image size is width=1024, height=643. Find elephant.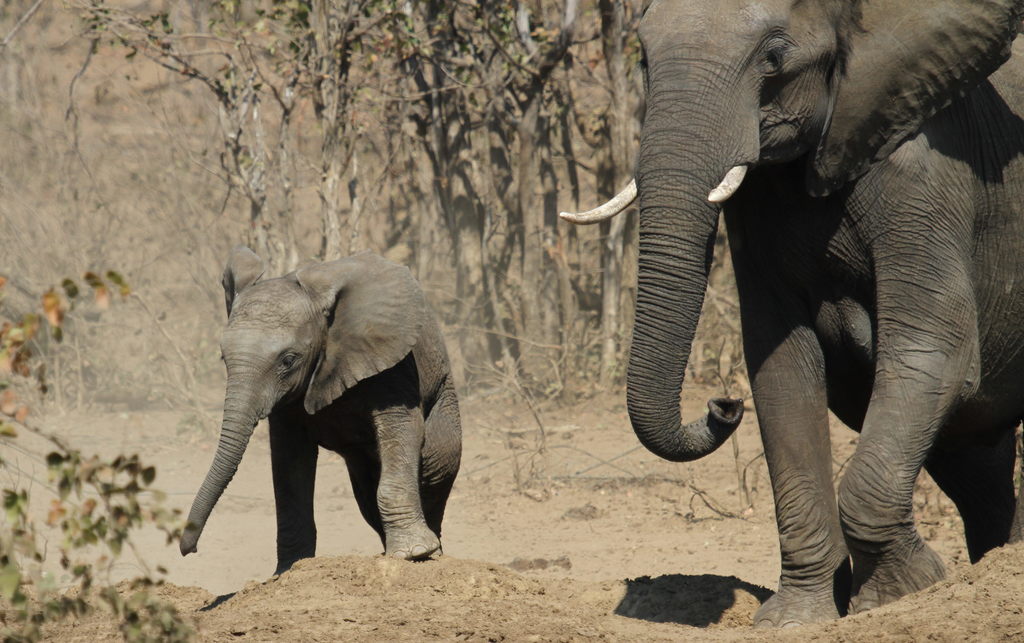
region(563, 2, 1023, 640).
